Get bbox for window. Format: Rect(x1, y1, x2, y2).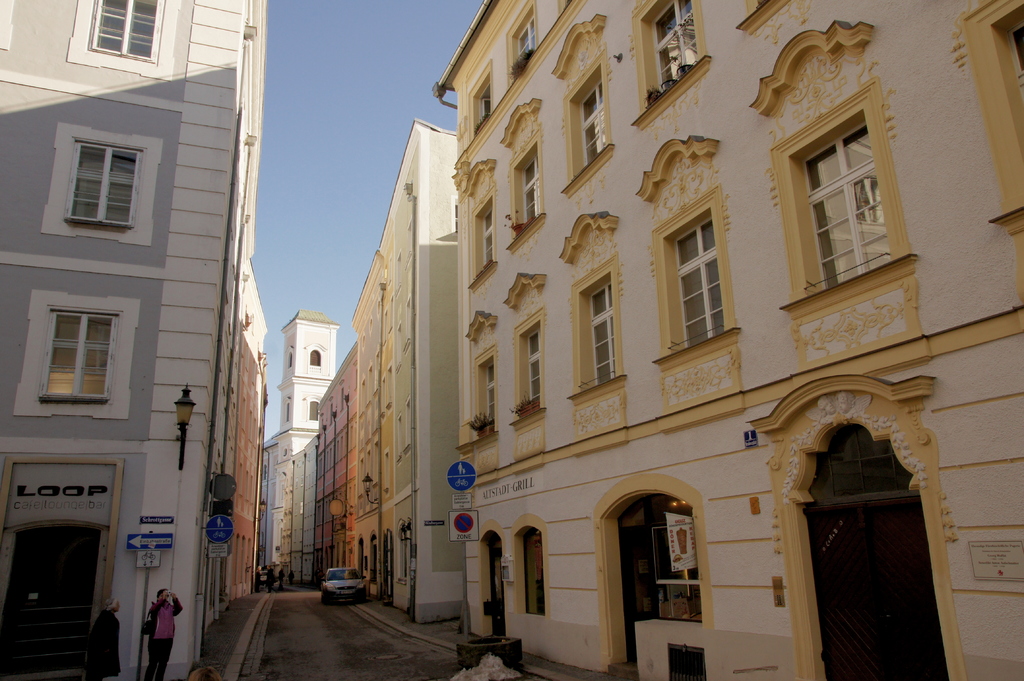
Rect(653, 0, 702, 83).
